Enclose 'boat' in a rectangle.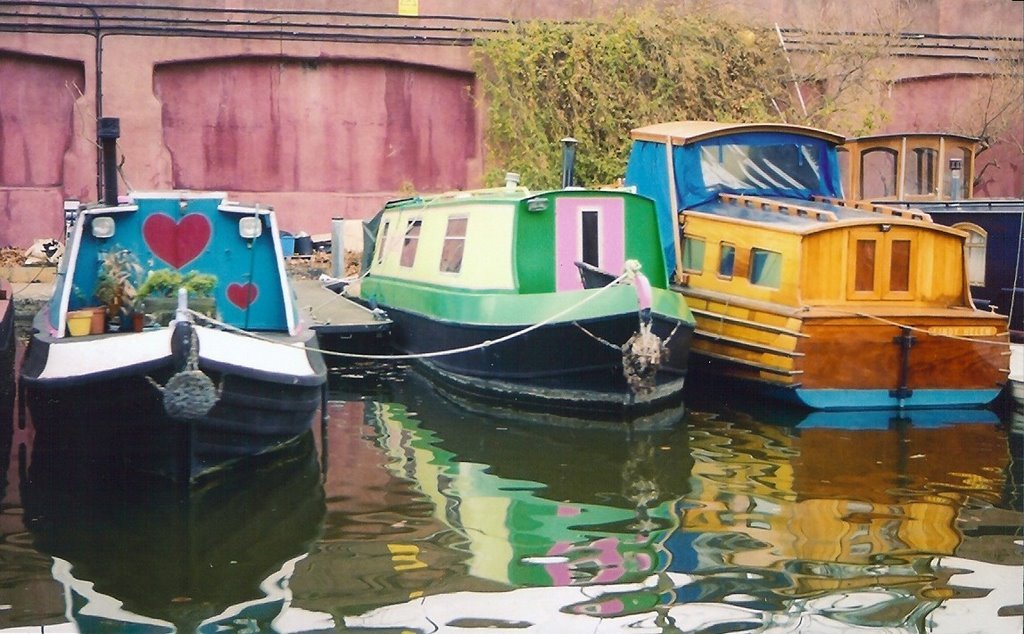
x1=610, y1=106, x2=1013, y2=424.
